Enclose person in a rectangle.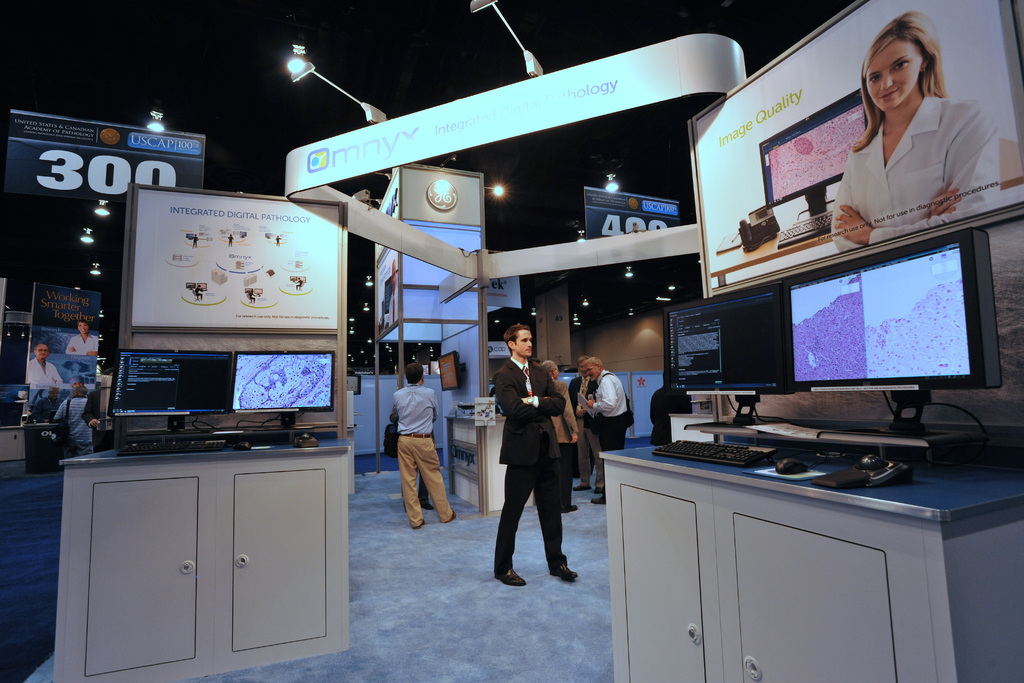
[x1=388, y1=352, x2=456, y2=525].
